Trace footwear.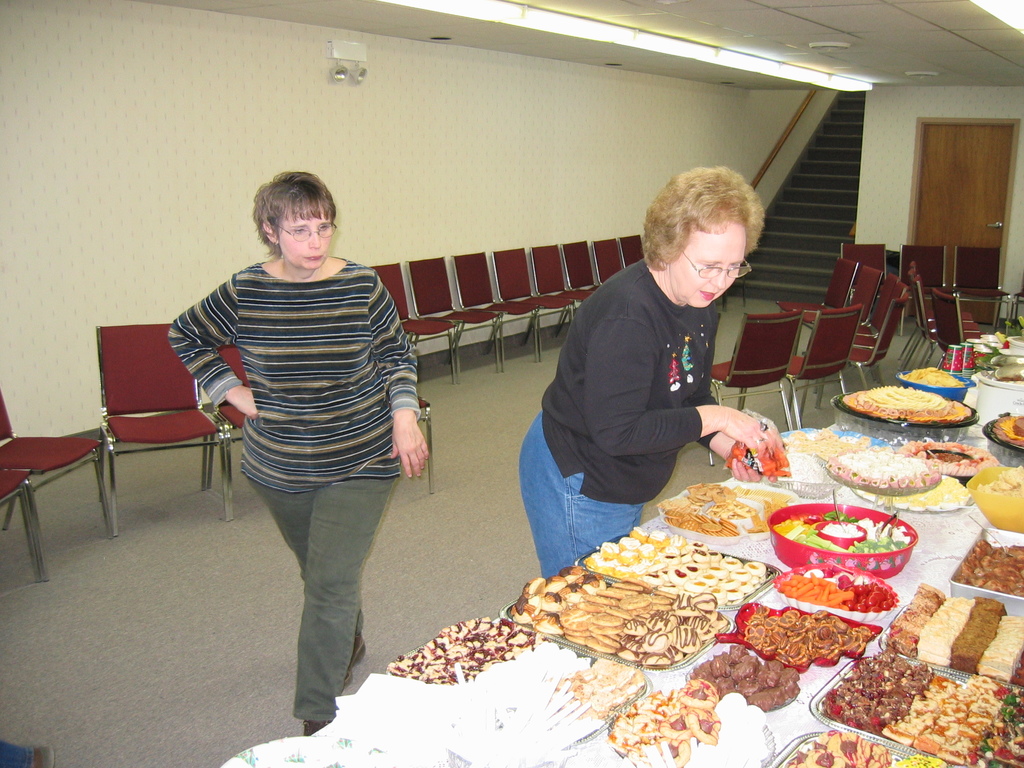
Traced to x1=344 y1=633 x2=368 y2=685.
